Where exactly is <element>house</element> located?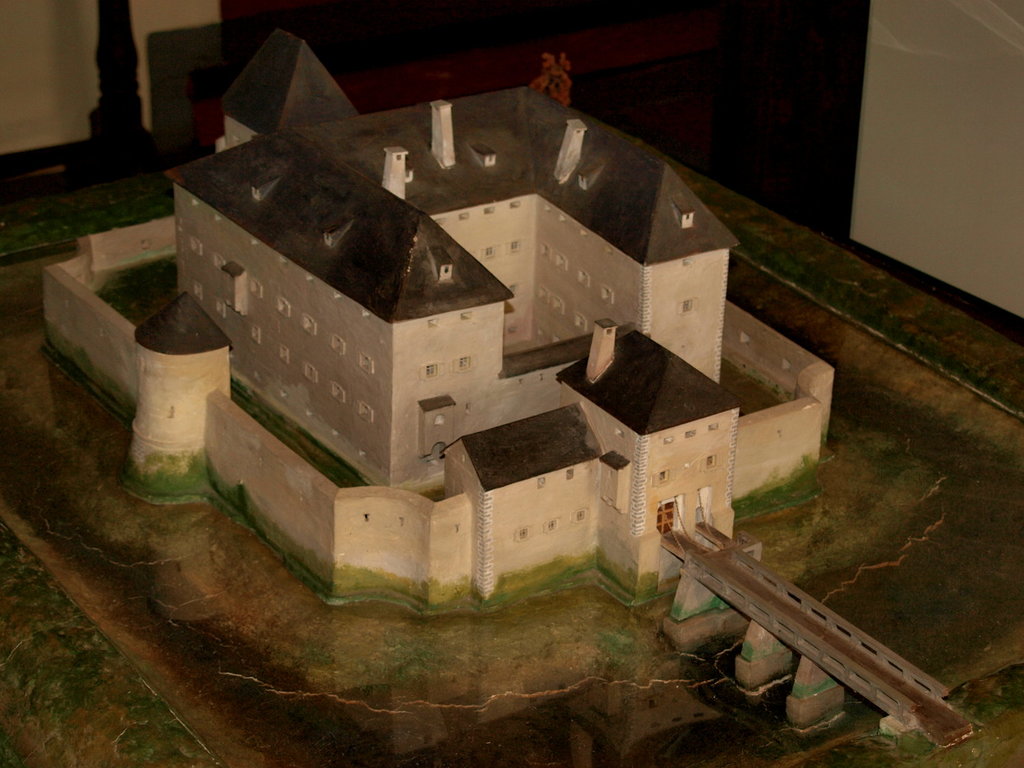
Its bounding box is 158:30:746:597.
